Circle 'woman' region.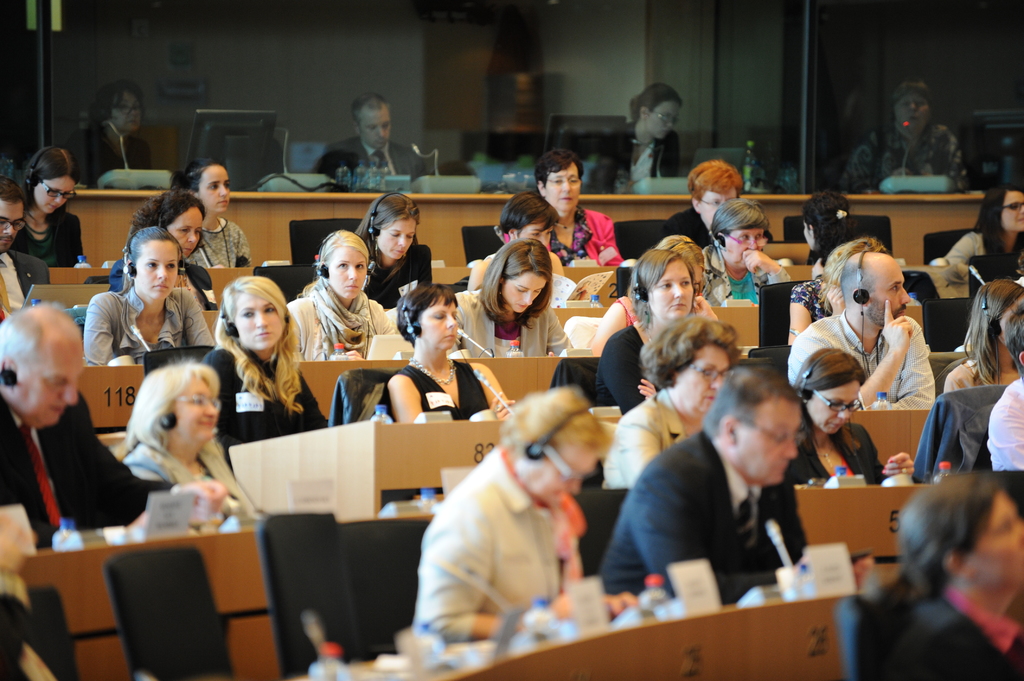
Region: <box>113,198,216,308</box>.
